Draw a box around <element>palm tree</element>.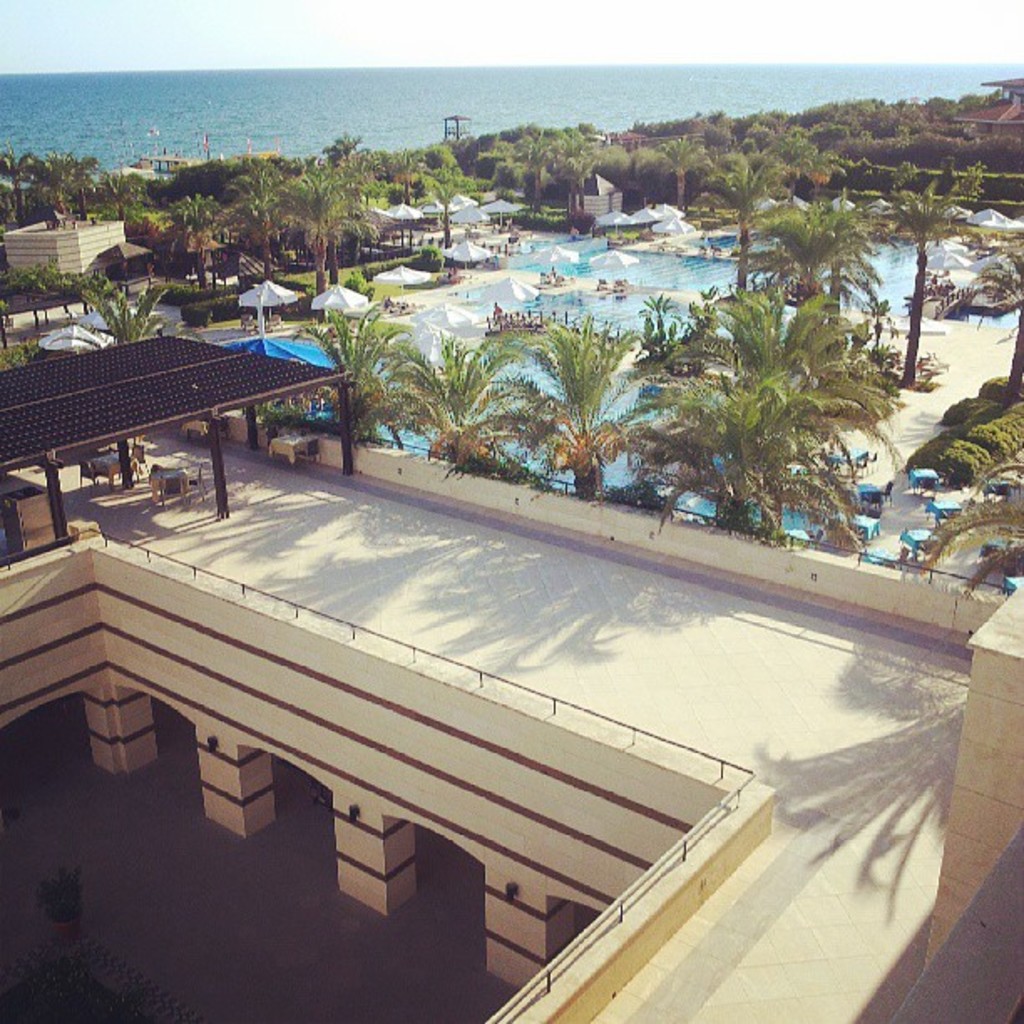
626 221 939 566.
